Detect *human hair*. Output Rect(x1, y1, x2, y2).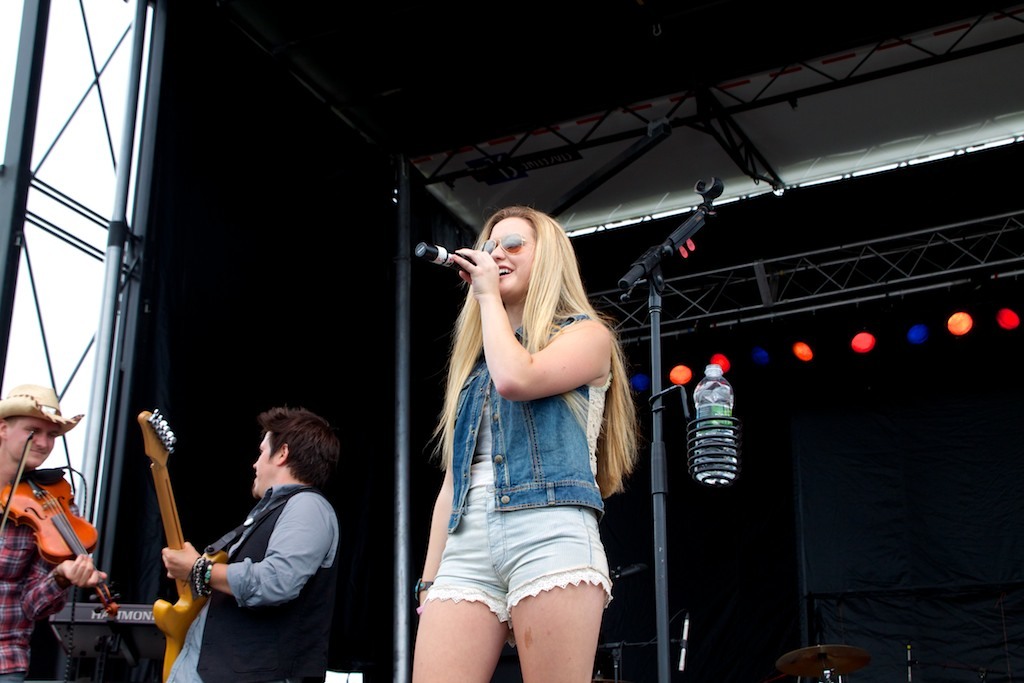
Rect(7, 417, 23, 431).
